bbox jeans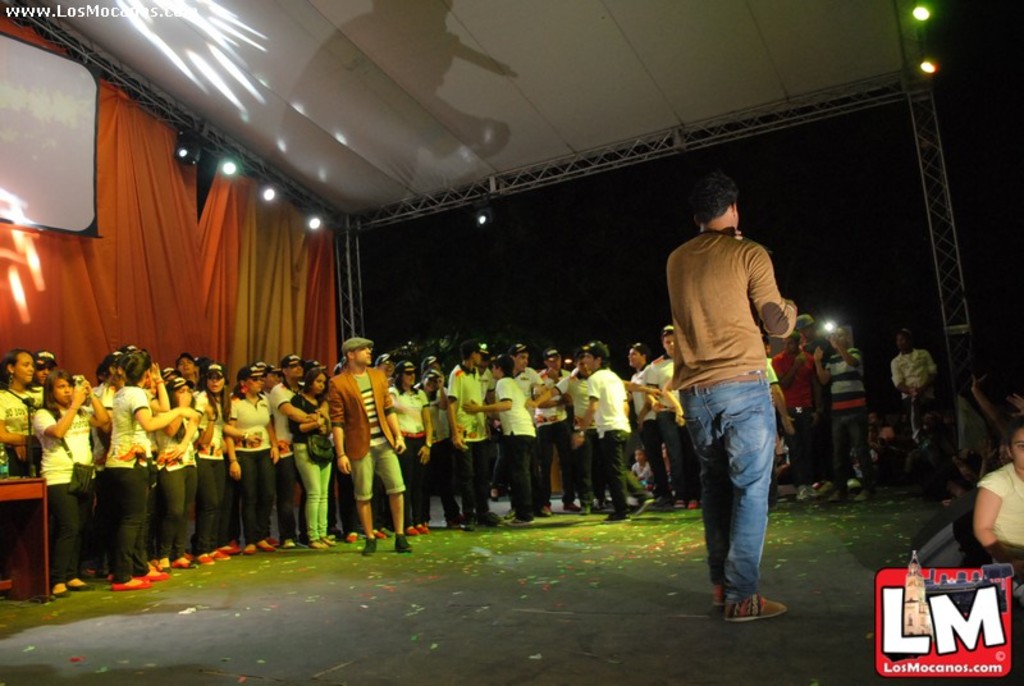
(left=689, top=383, right=791, bottom=621)
